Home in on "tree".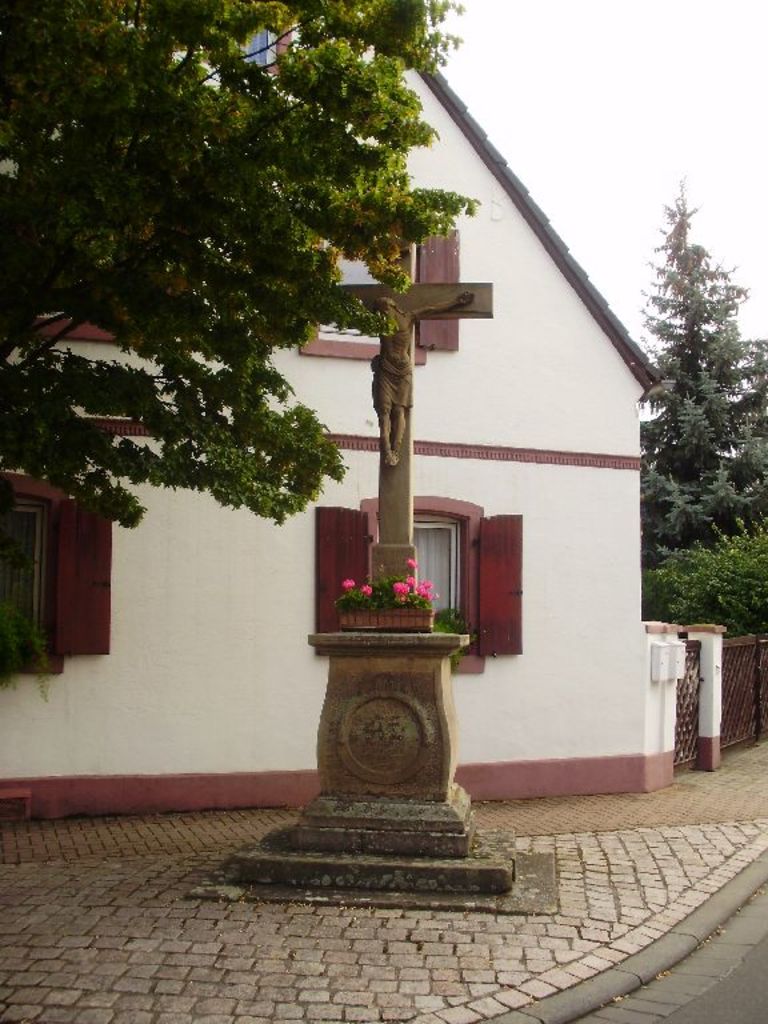
Homed in at 636, 181, 767, 635.
